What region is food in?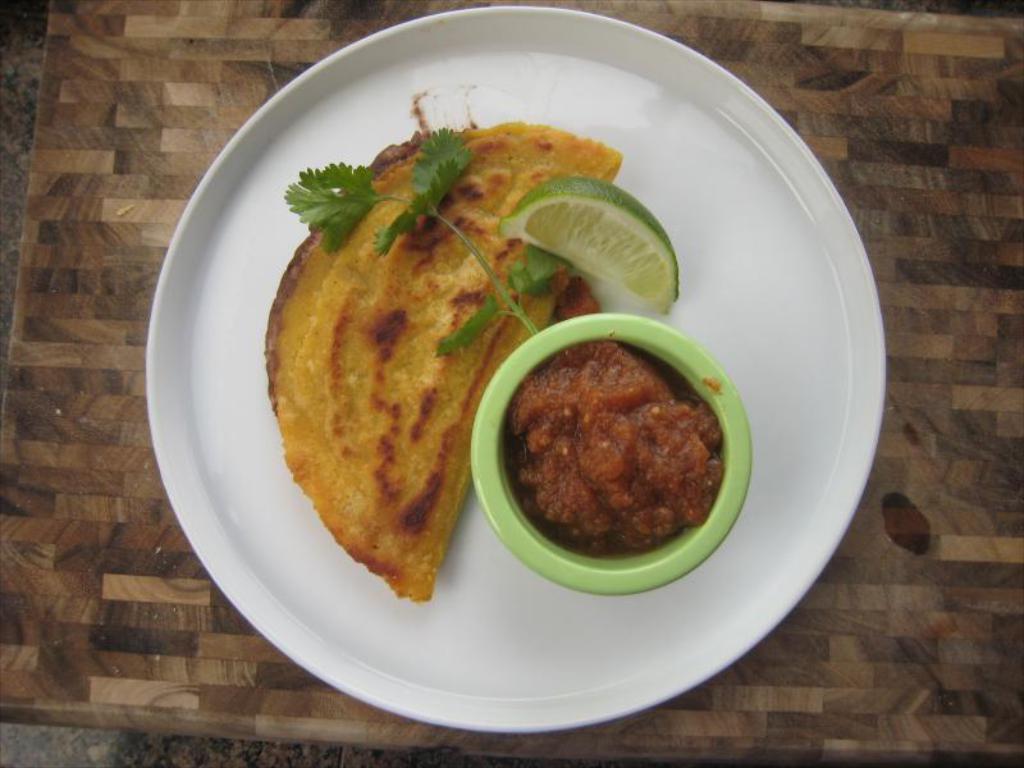
<bbox>264, 124, 695, 570</bbox>.
